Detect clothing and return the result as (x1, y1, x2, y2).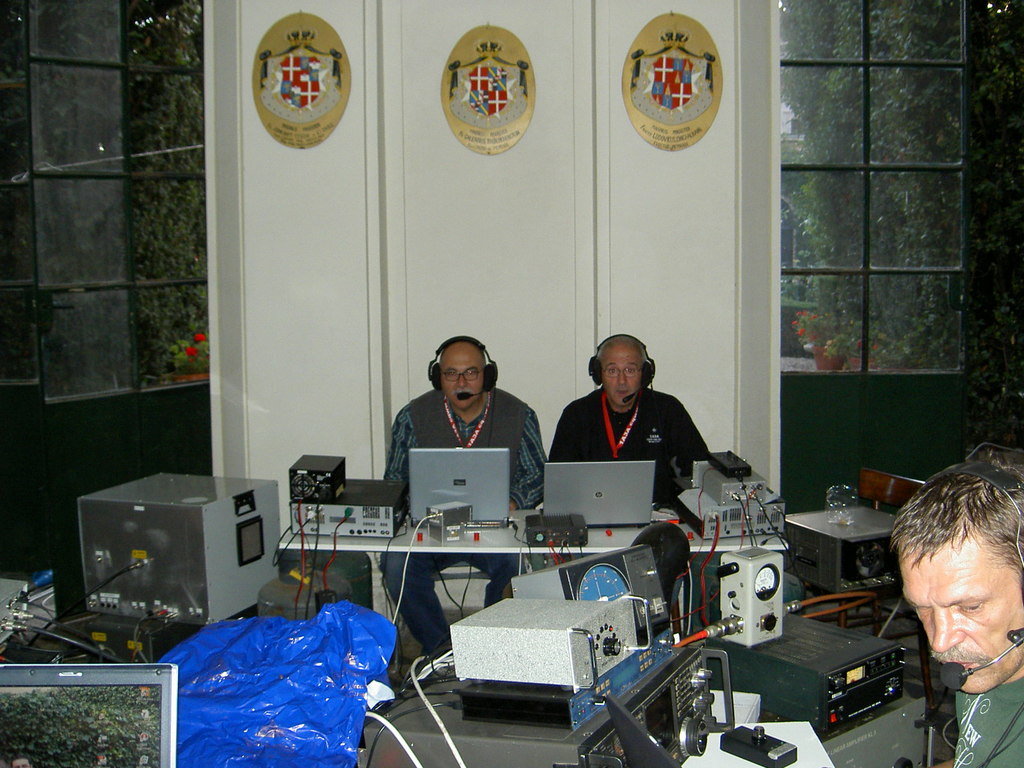
(545, 363, 724, 501).
